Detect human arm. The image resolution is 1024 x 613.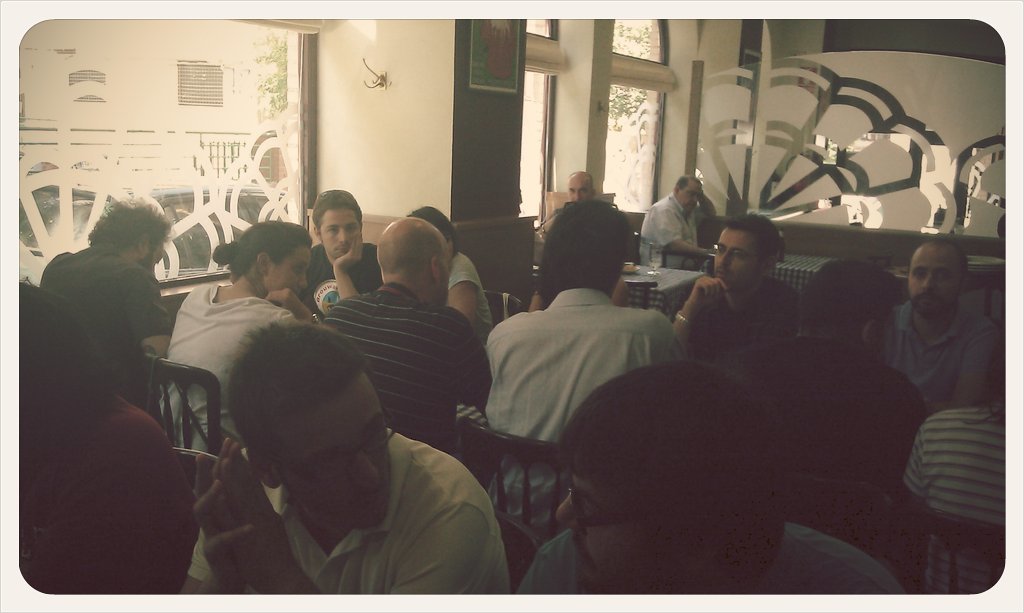
pyautogui.locateOnScreen(654, 200, 711, 258).
